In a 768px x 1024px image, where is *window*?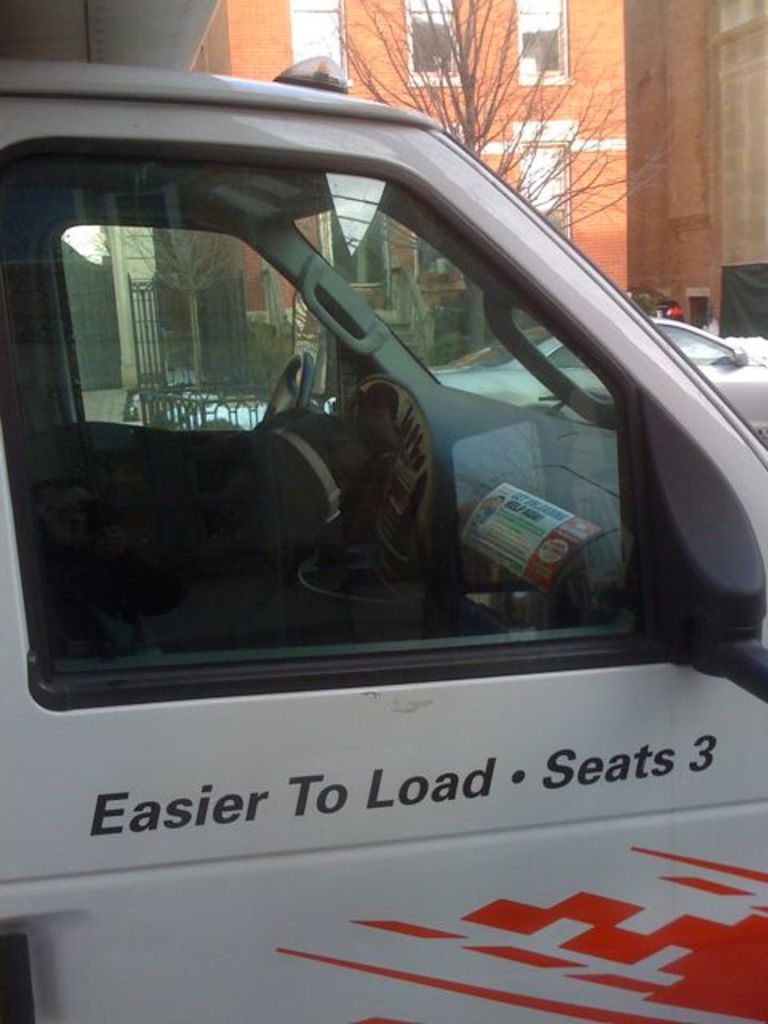
locate(286, 0, 349, 91).
